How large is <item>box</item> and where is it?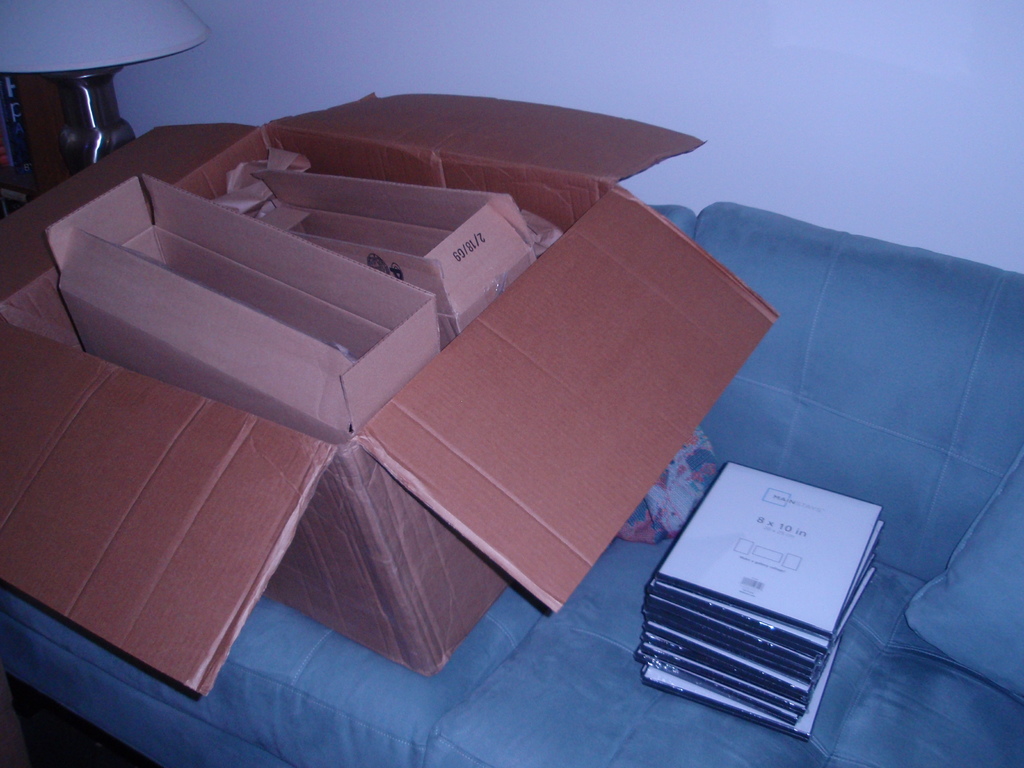
Bounding box: select_region(0, 88, 780, 691).
